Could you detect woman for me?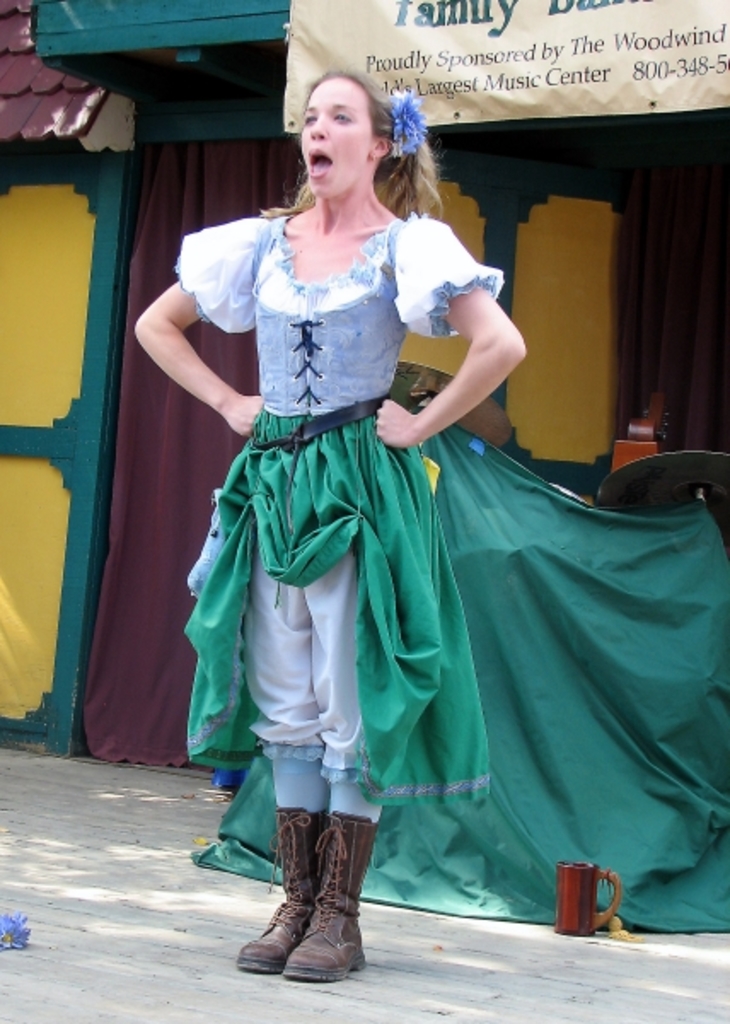
Detection result: [157, 67, 519, 829].
